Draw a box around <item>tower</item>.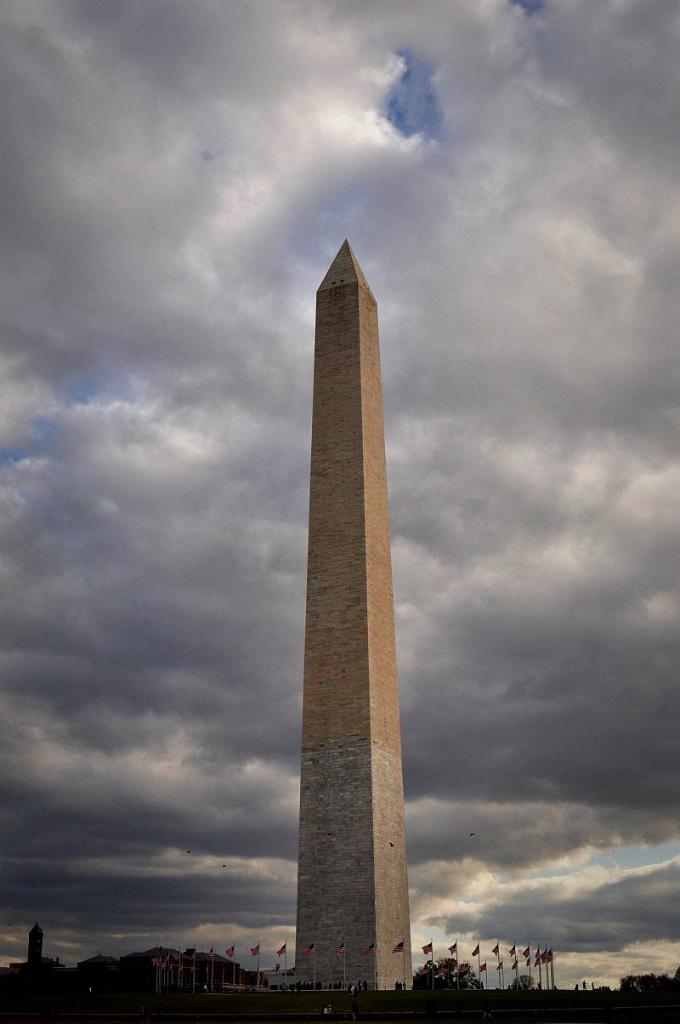
{"left": 293, "top": 239, "right": 417, "bottom": 992}.
